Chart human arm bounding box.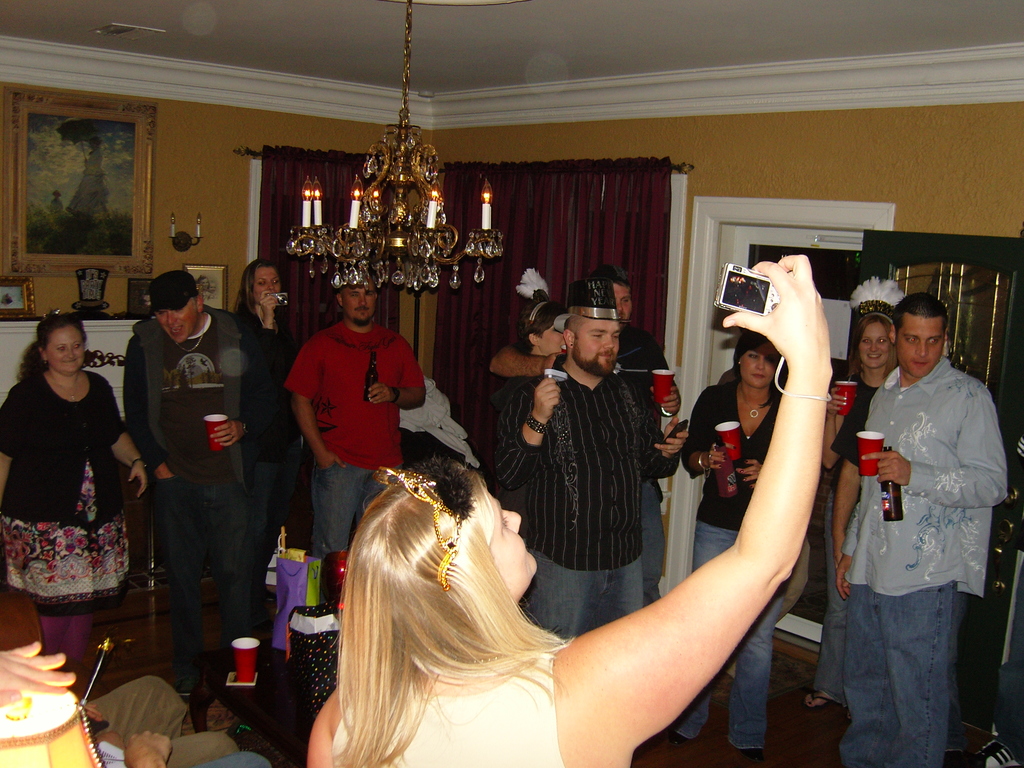
Charted: (left=835, top=405, right=860, bottom=600).
